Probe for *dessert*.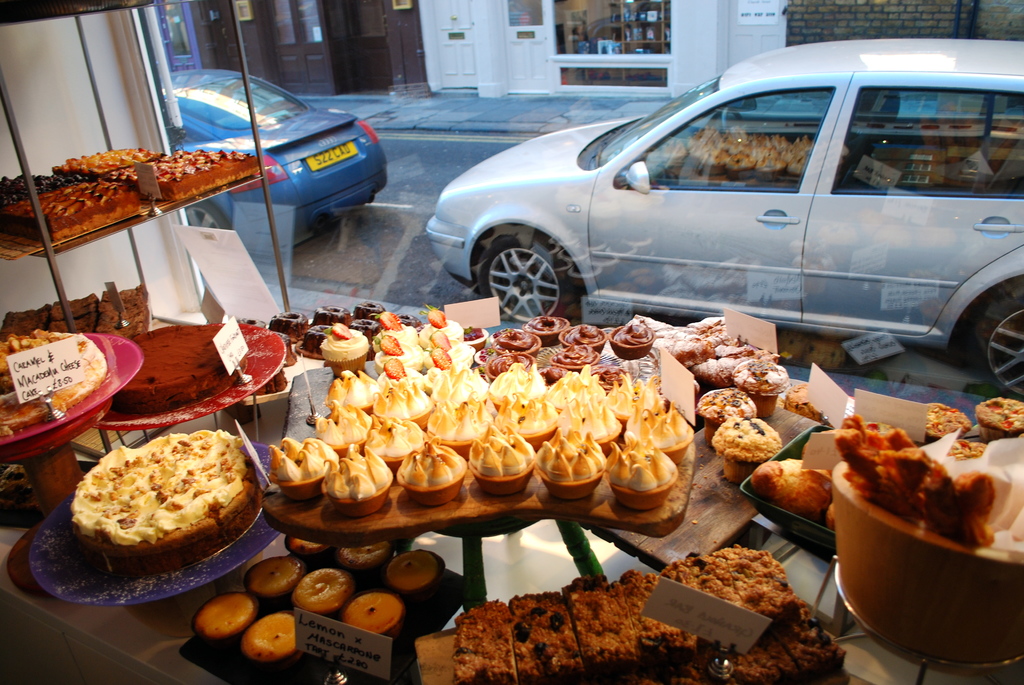
Probe result: (544,333,604,374).
